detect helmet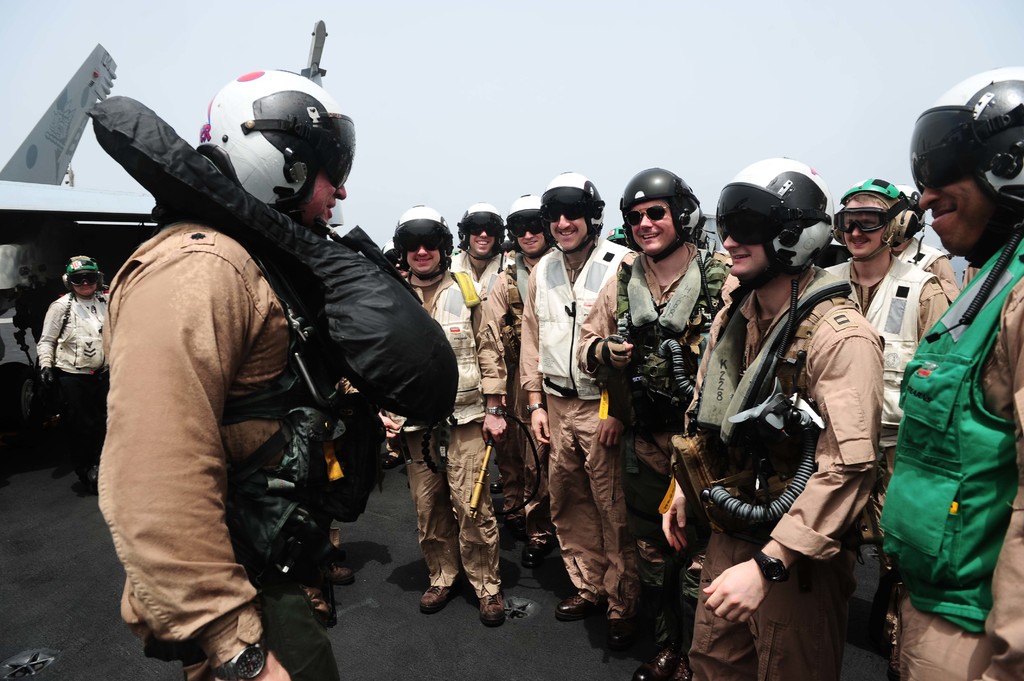
region(603, 224, 629, 248)
